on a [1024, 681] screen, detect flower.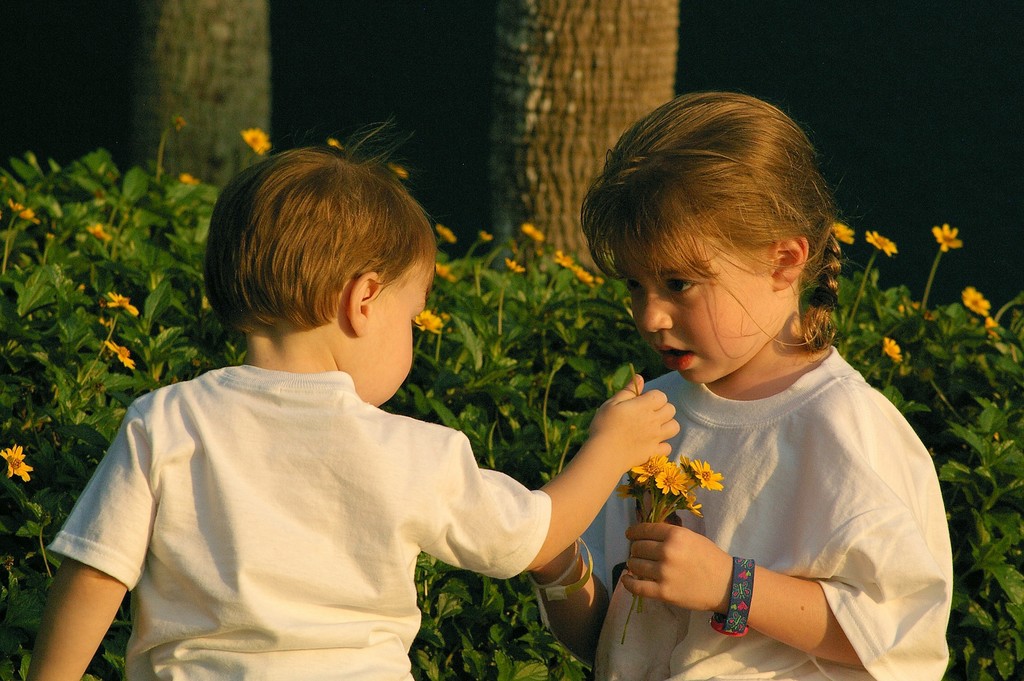
box=[104, 338, 136, 369].
